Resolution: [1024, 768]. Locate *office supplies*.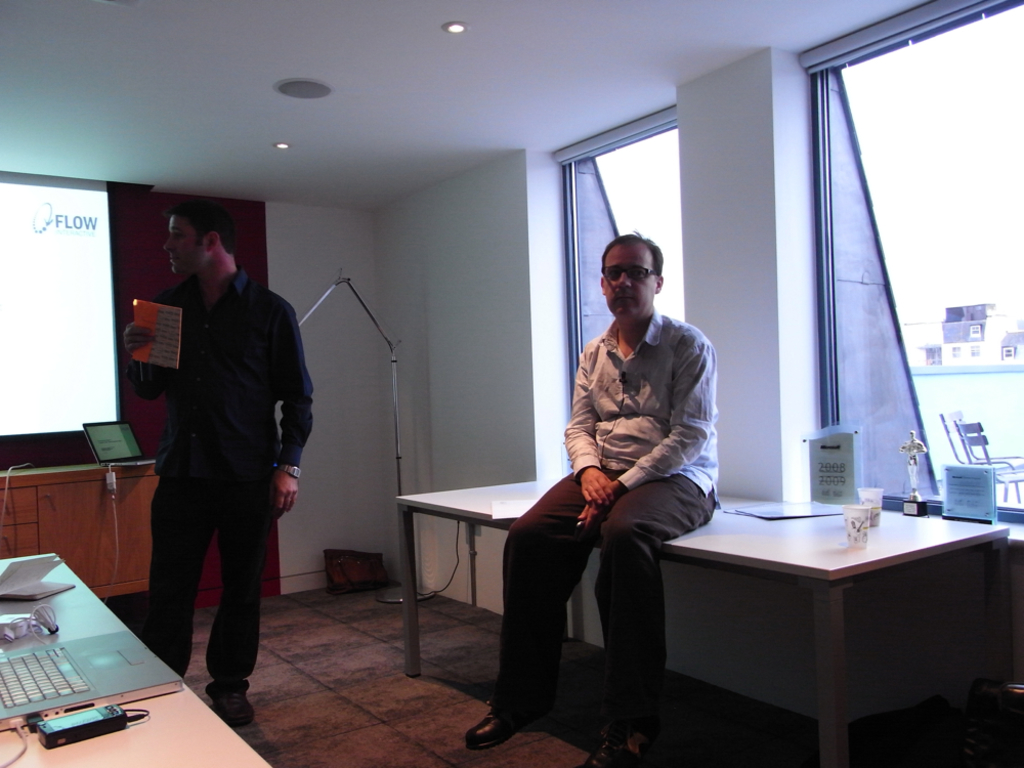
rect(0, 170, 123, 445).
